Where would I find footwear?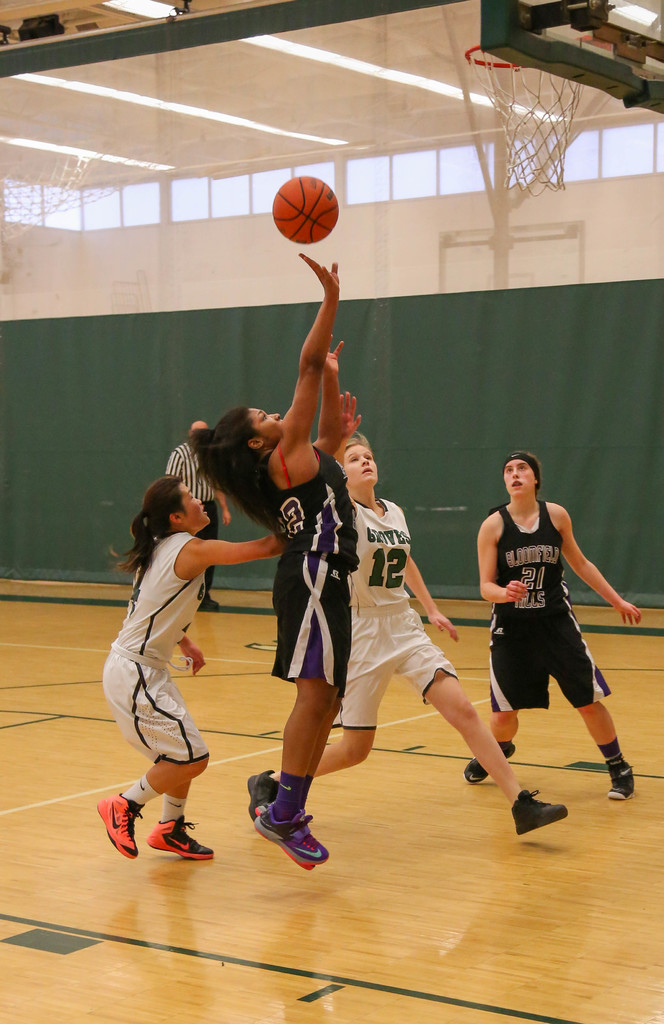
At (465, 739, 516, 779).
